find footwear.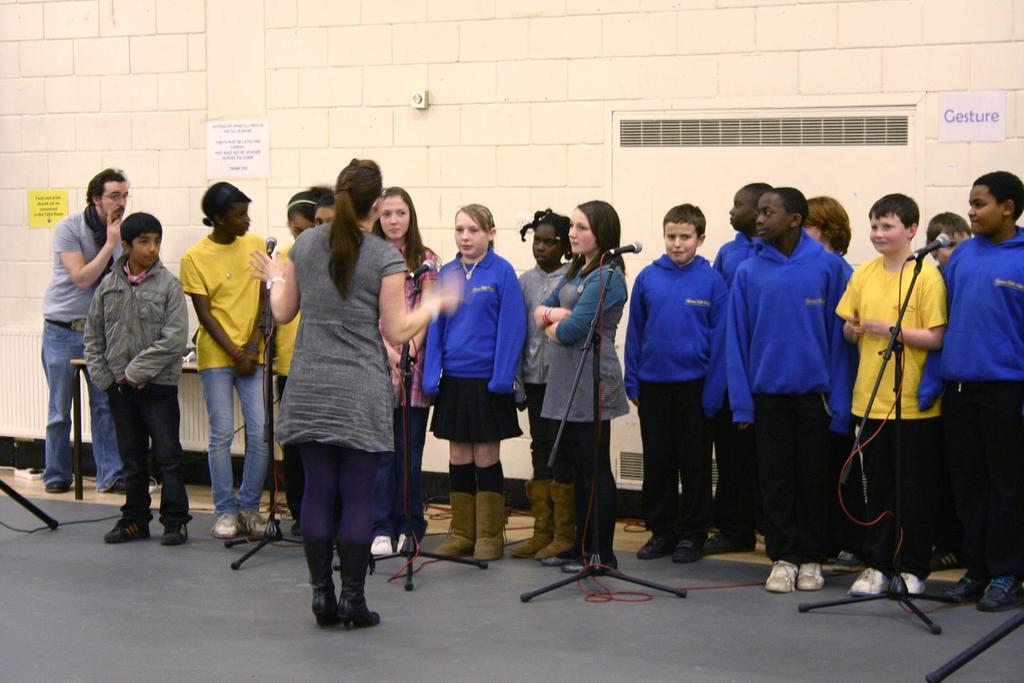
l=898, t=568, r=925, b=598.
